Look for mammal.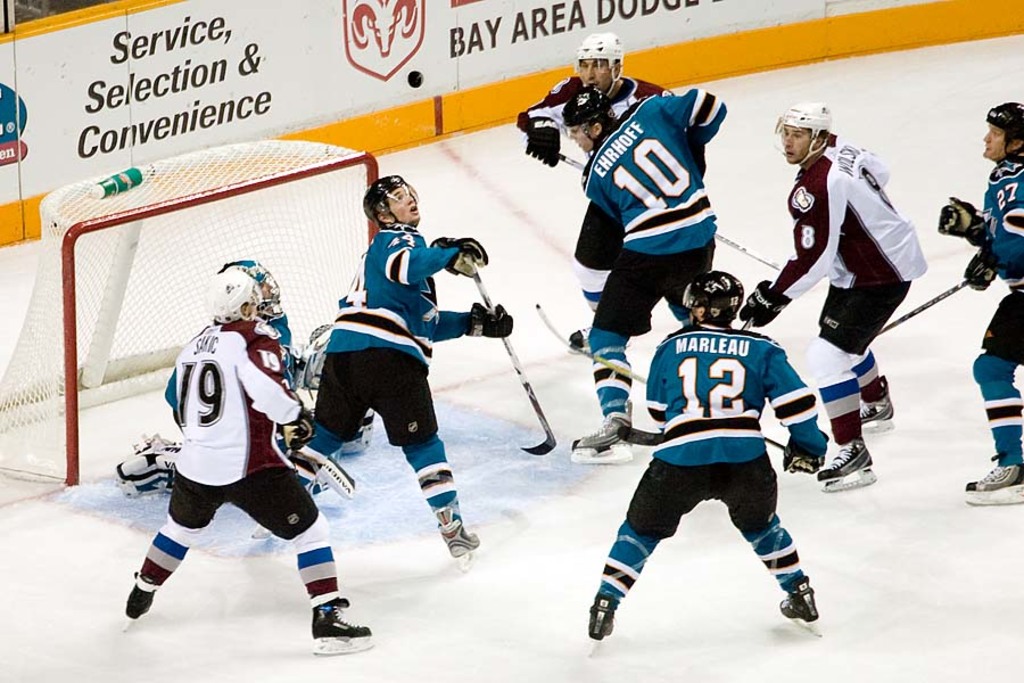
Found: {"left": 514, "top": 31, "right": 674, "bottom": 353}.
